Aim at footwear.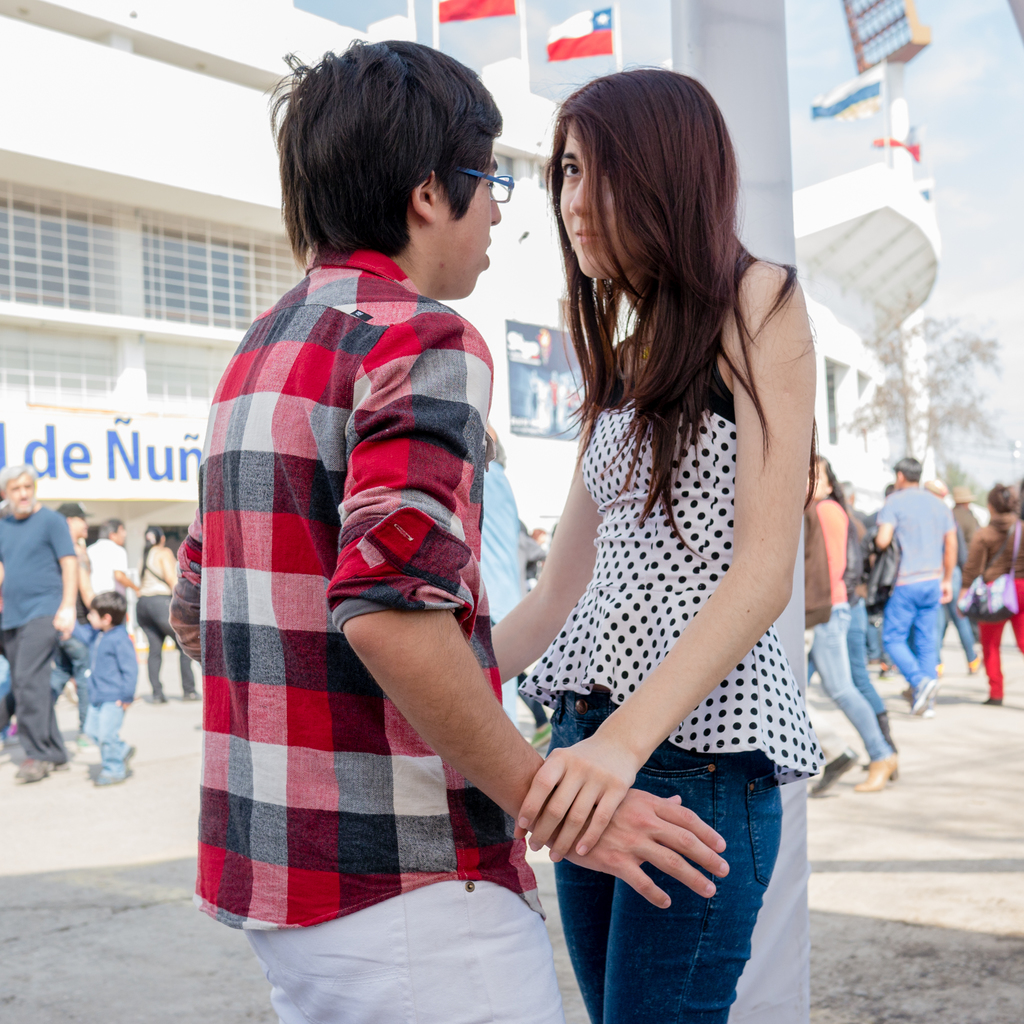
Aimed at <bbox>90, 769, 137, 788</bbox>.
